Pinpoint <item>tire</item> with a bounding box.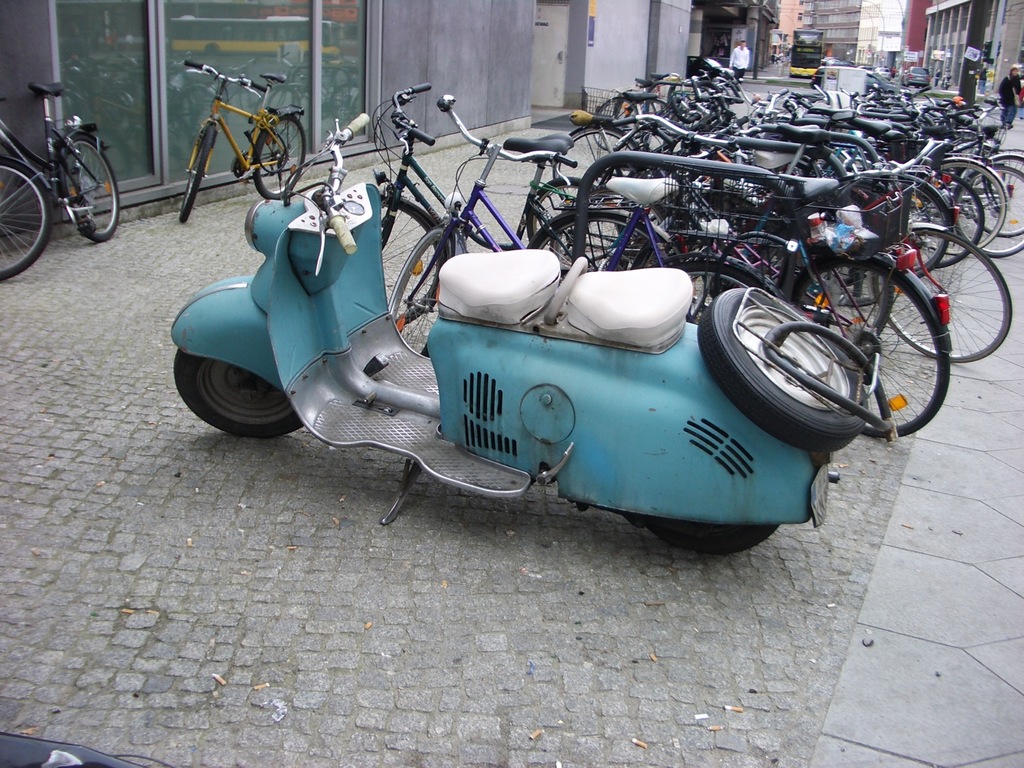
(378, 196, 447, 325).
